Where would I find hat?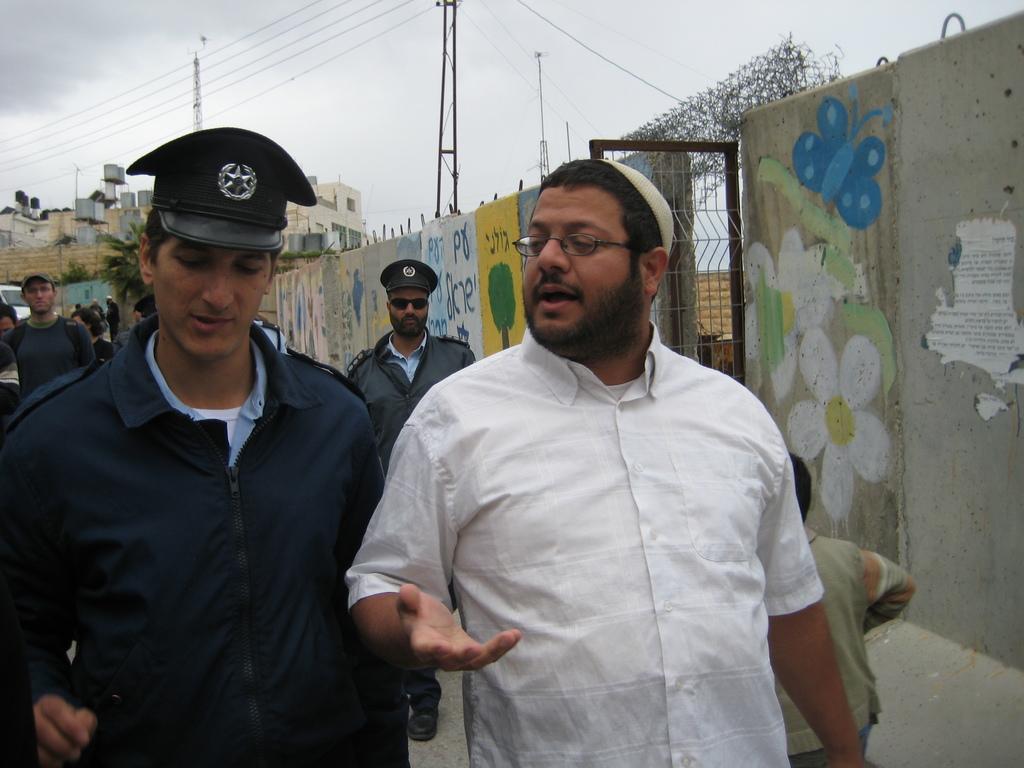
At detection(380, 259, 438, 294).
